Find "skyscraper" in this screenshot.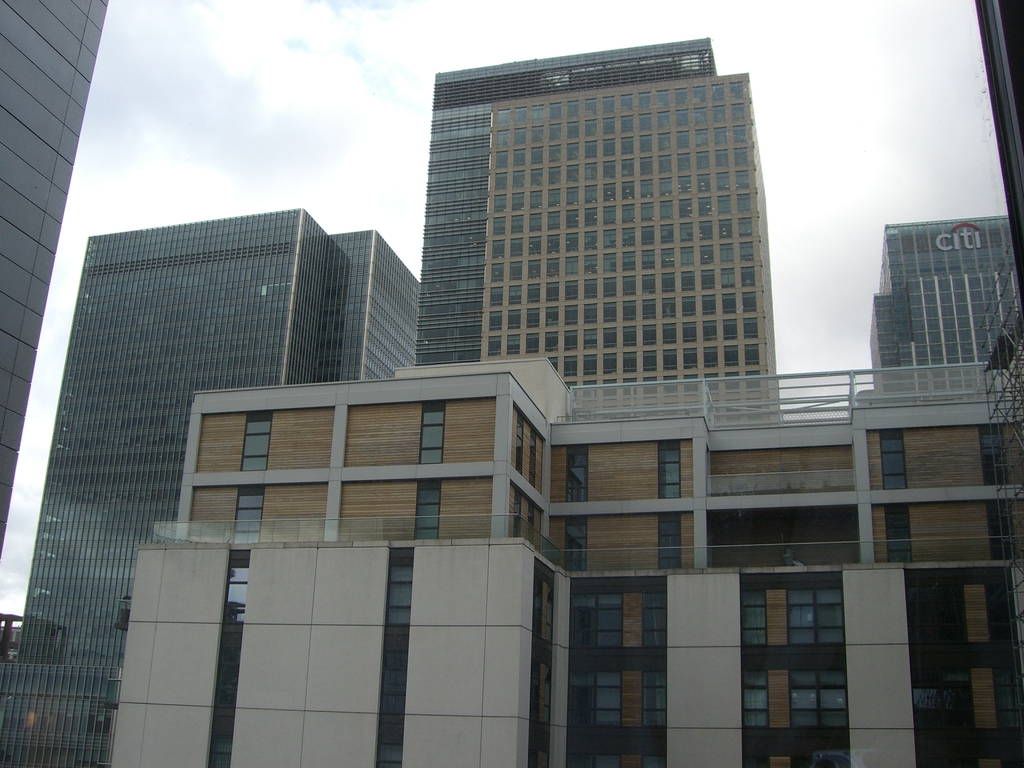
The bounding box for "skyscraper" is {"x1": 858, "y1": 195, "x2": 1023, "y2": 432}.
